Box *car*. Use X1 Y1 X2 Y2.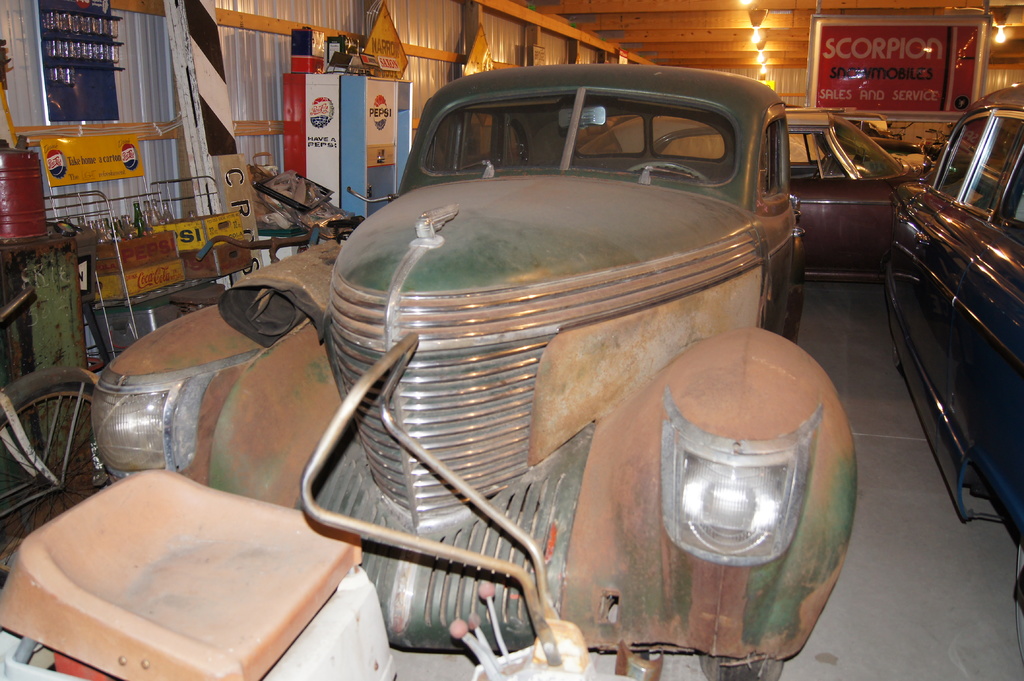
86 61 805 680.
